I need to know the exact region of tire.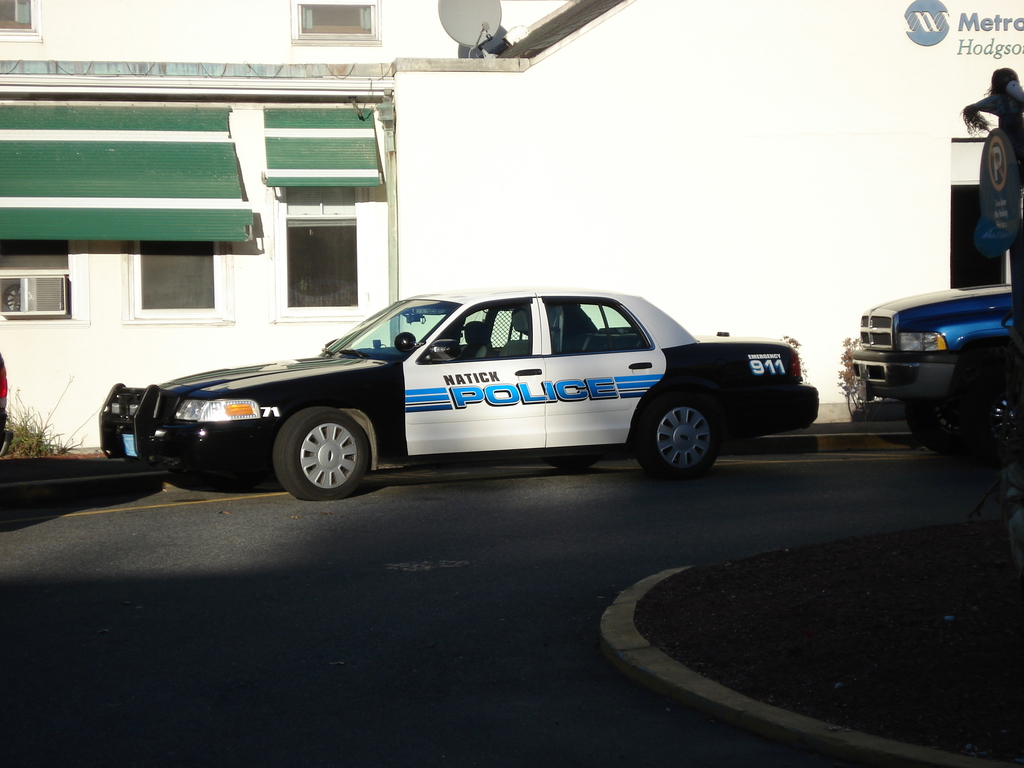
Region: <box>907,397,979,456</box>.
